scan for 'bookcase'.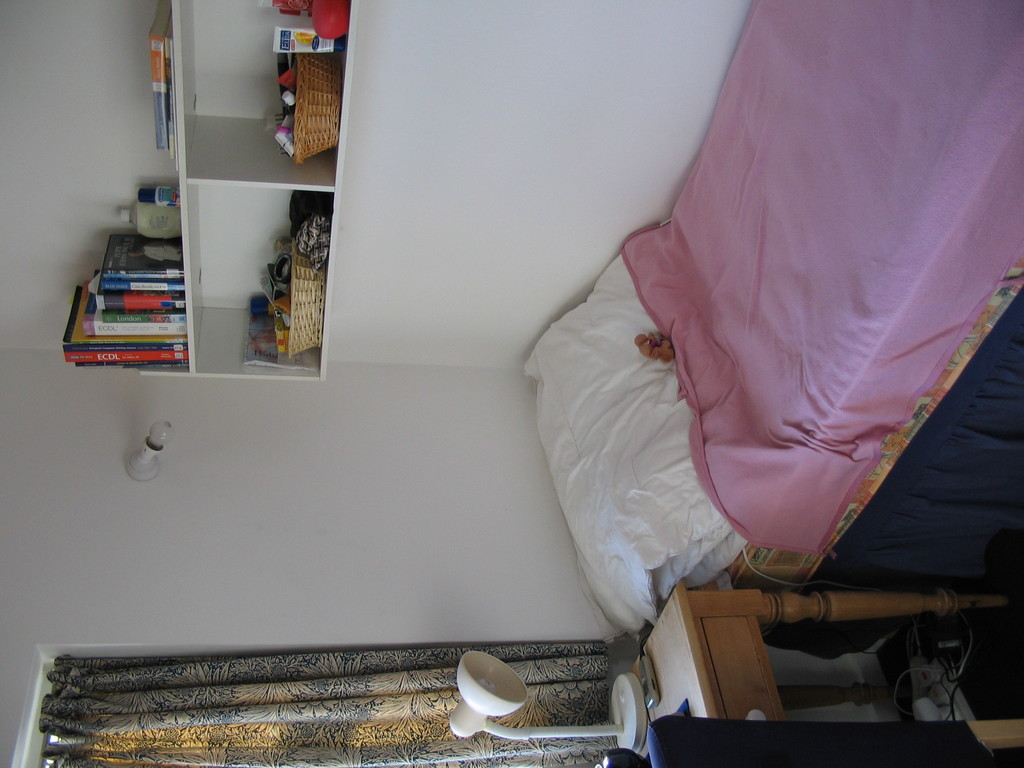
Scan result: bbox=[57, 208, 214, 377].
